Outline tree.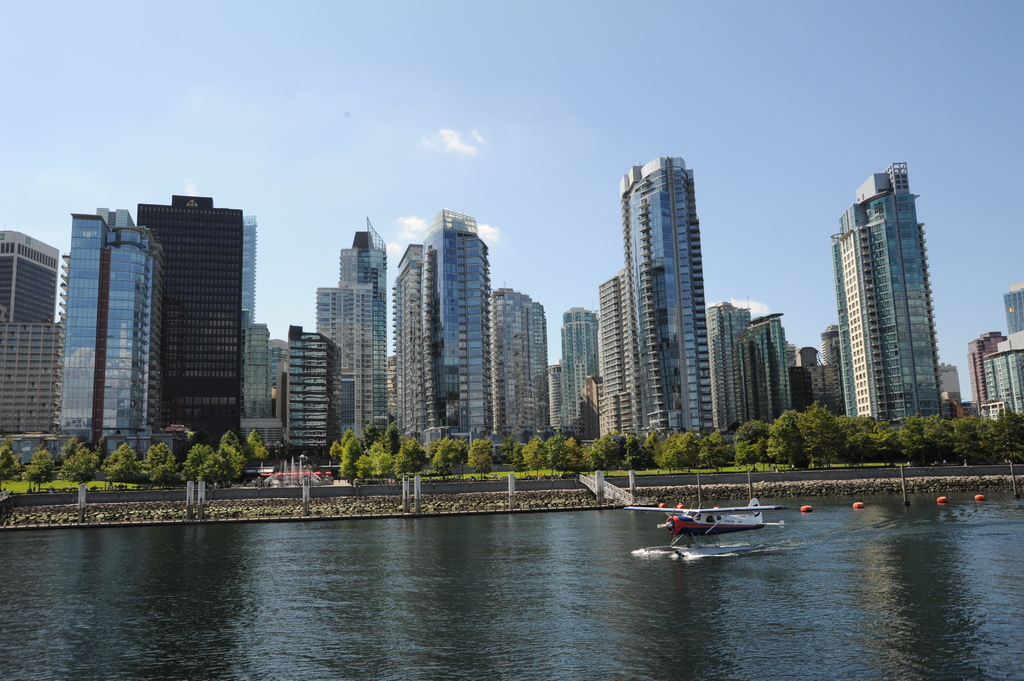
Outline: crop(384, 428, 424, 487).
